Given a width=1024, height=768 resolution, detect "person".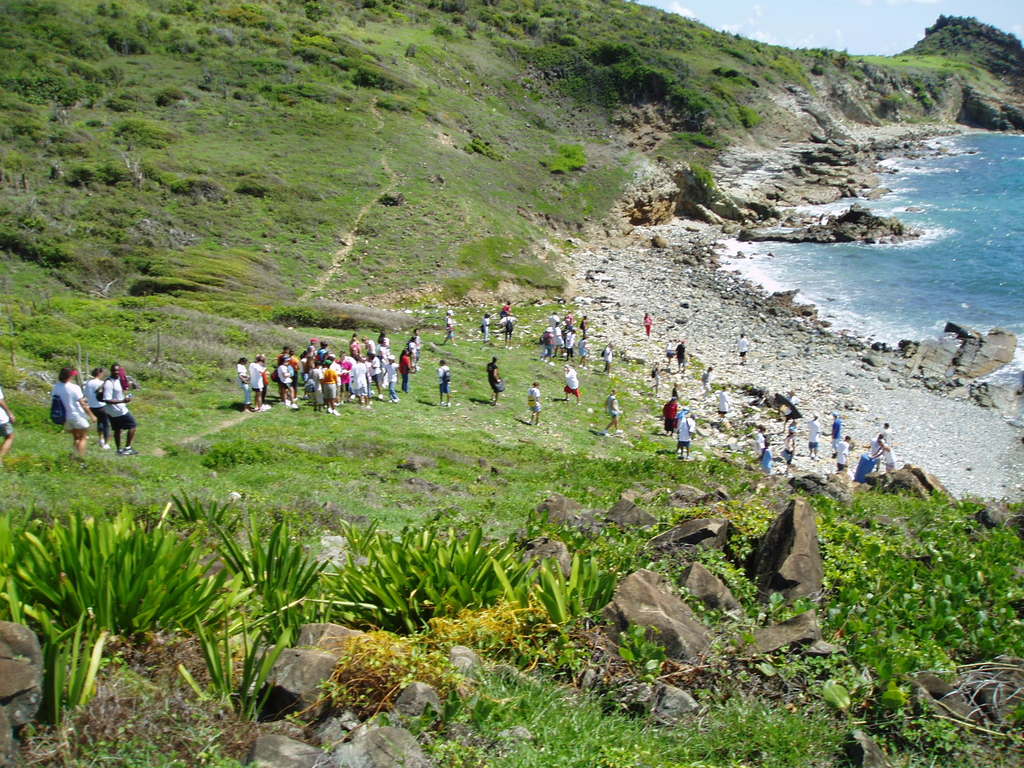
BBox(836, 433, 852, 465).
